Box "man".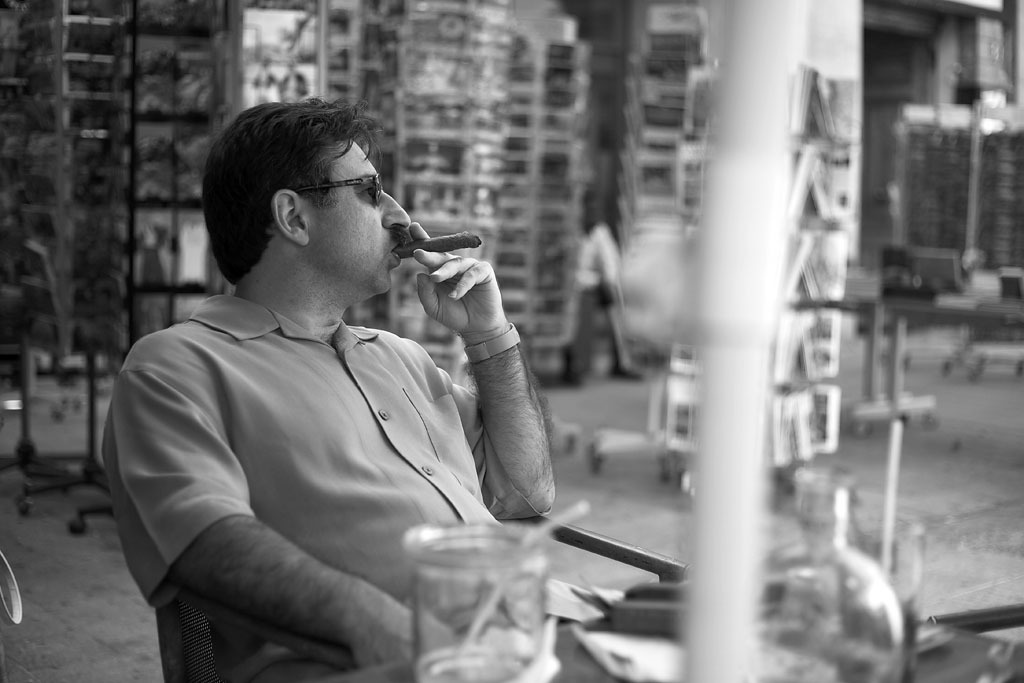
BBox(107, 75, 597, 656).
